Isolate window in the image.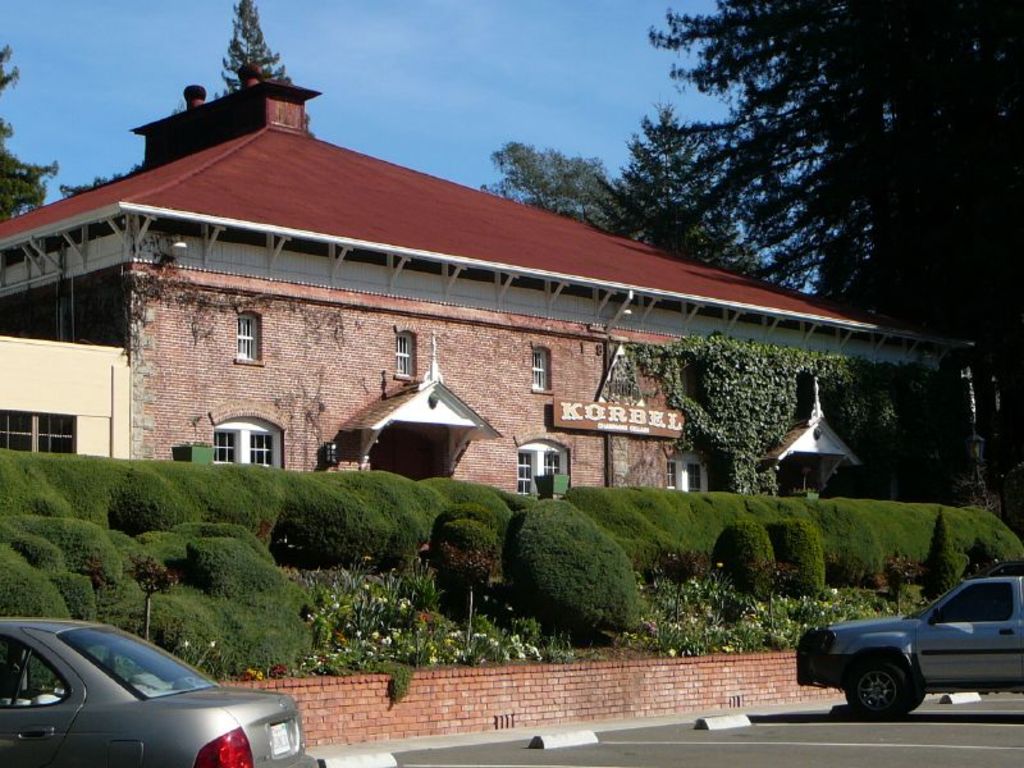
Isolated region: pyautogui.locateOnScreen(515, 435, 572, 500).
